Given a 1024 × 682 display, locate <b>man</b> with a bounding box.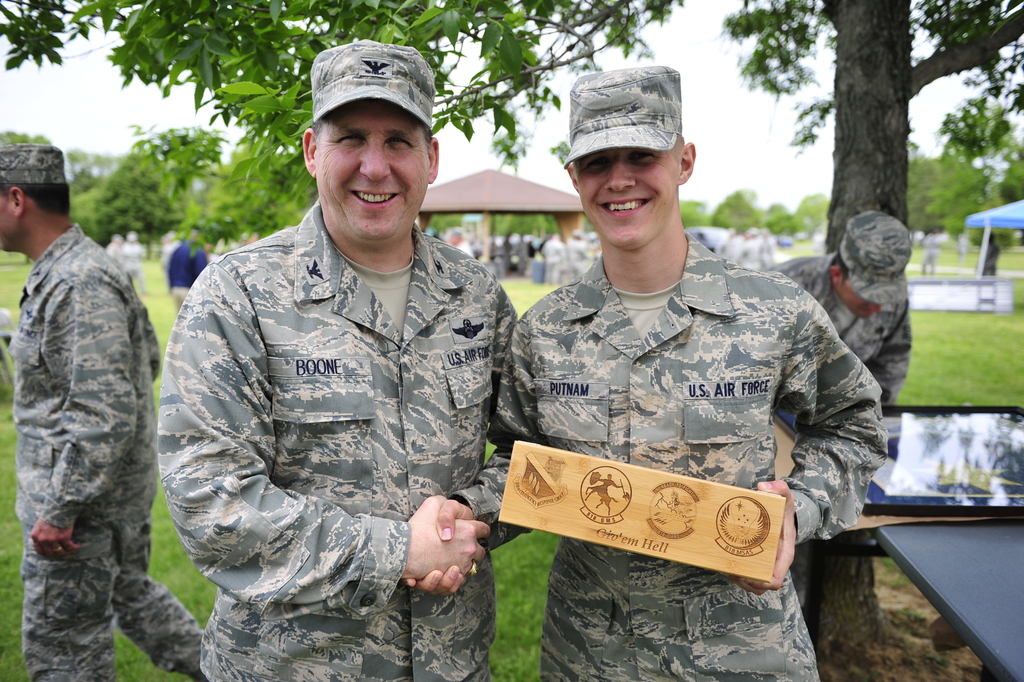
Located: bbox=[409, 60, 879, 681].
